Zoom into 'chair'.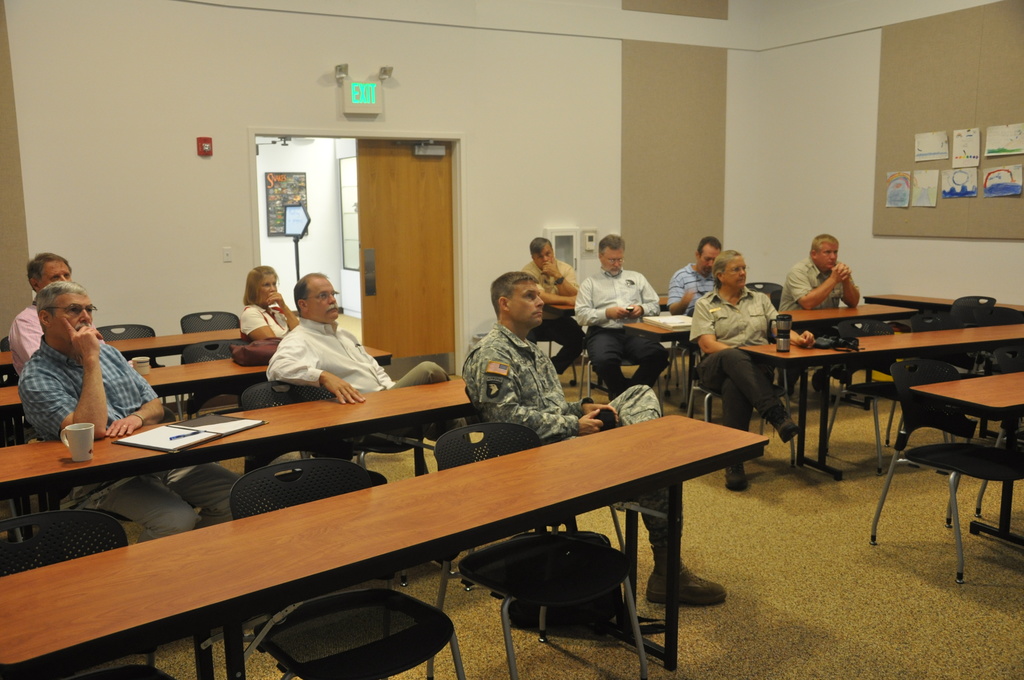
Zoom target: 0/505/166/679.
